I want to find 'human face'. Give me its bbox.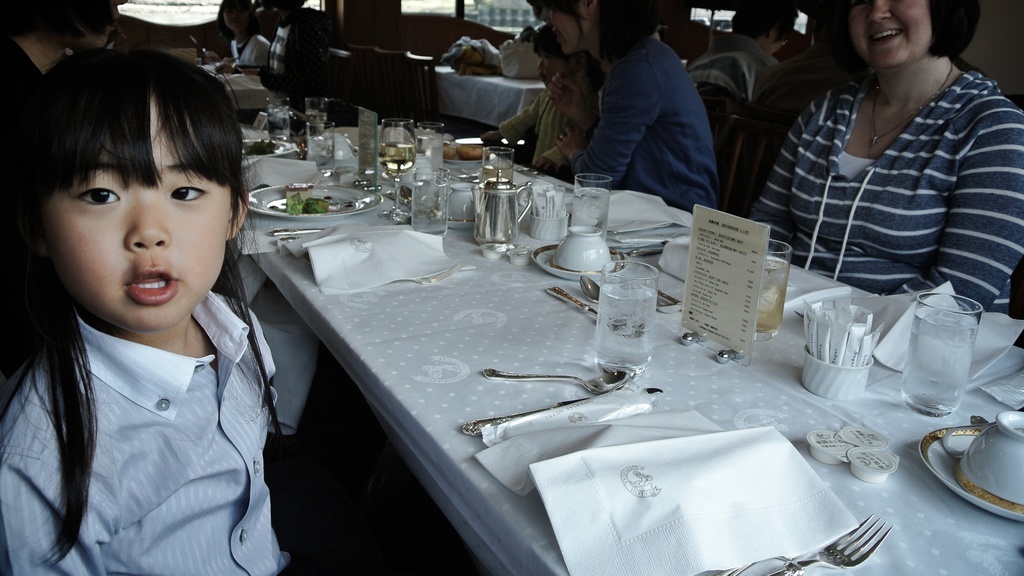
<region>221, 4, 252, 31</region>.
